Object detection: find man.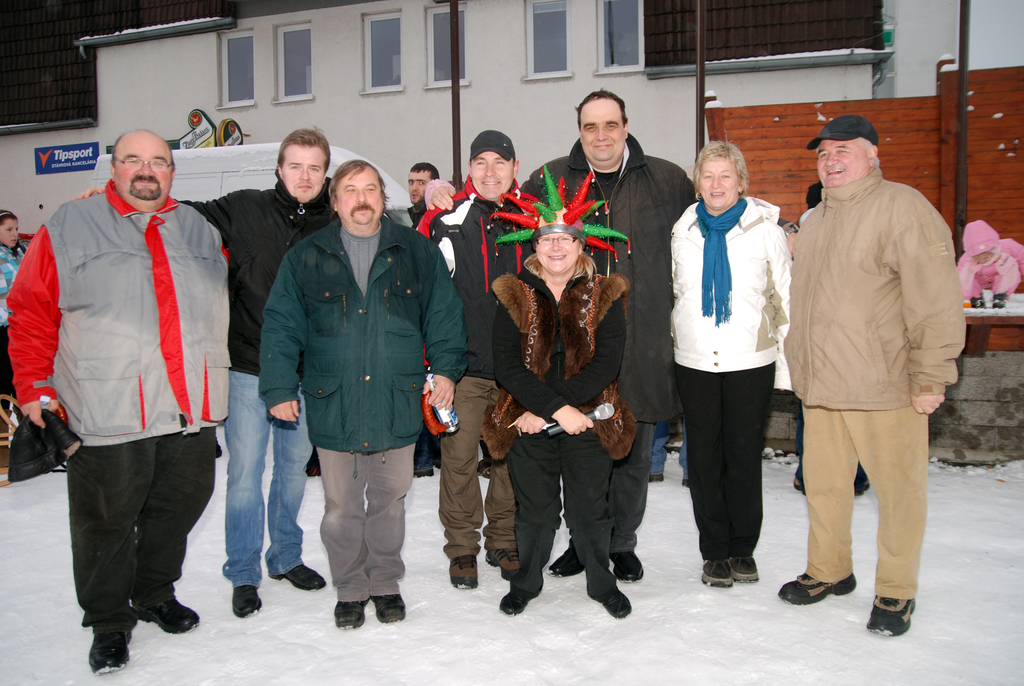
<box>426,90,801,582</box>.
